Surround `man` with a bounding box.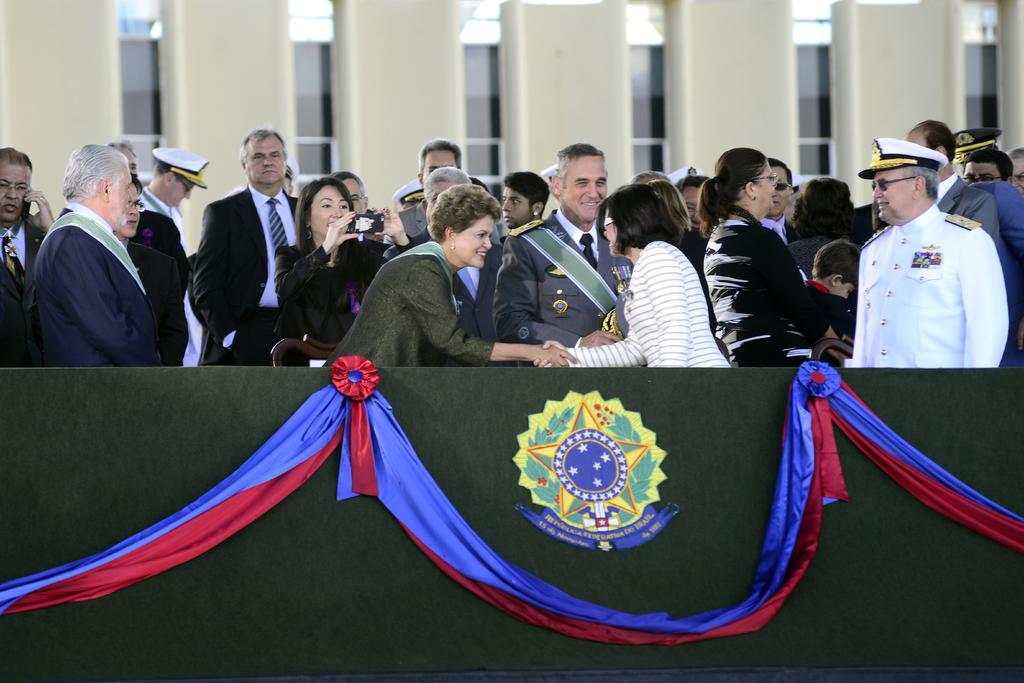
108/174/188/342.
